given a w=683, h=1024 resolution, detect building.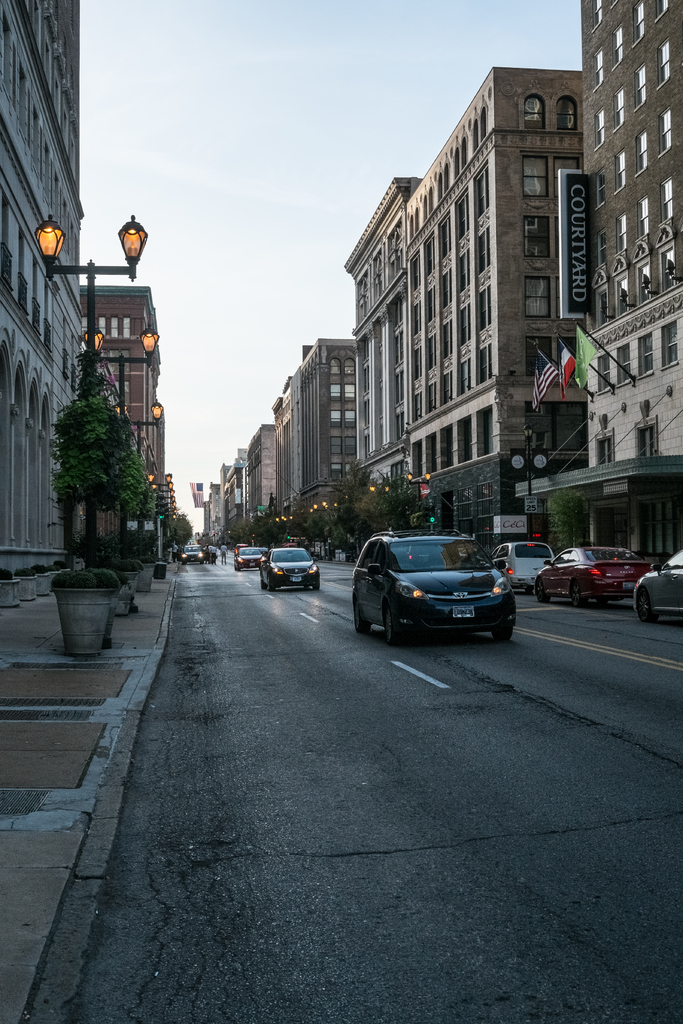
516:0:682:552.
